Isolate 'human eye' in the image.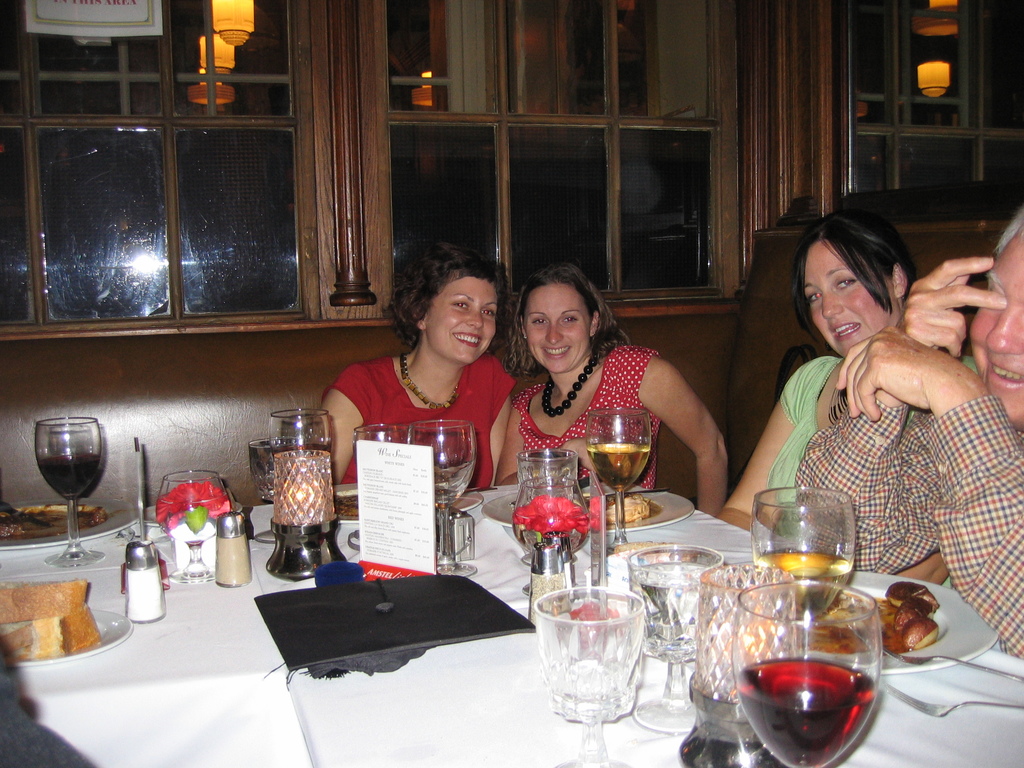
Isolated region: <bbox>480, 303, 497, 317</bbox>.
